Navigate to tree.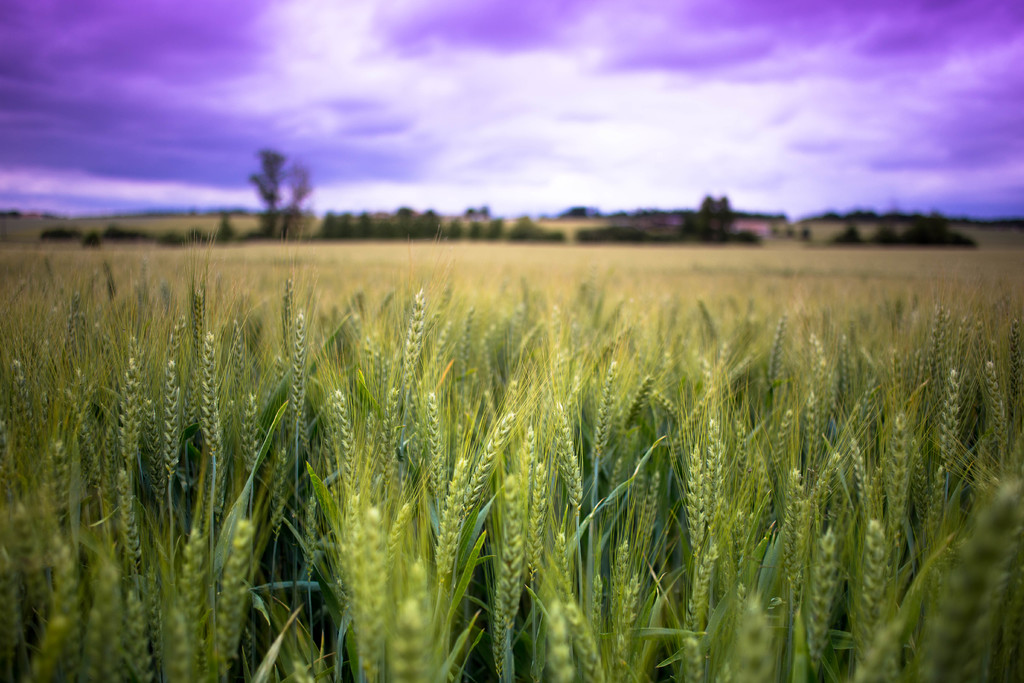
Navigation target: (232,131,311,231).
